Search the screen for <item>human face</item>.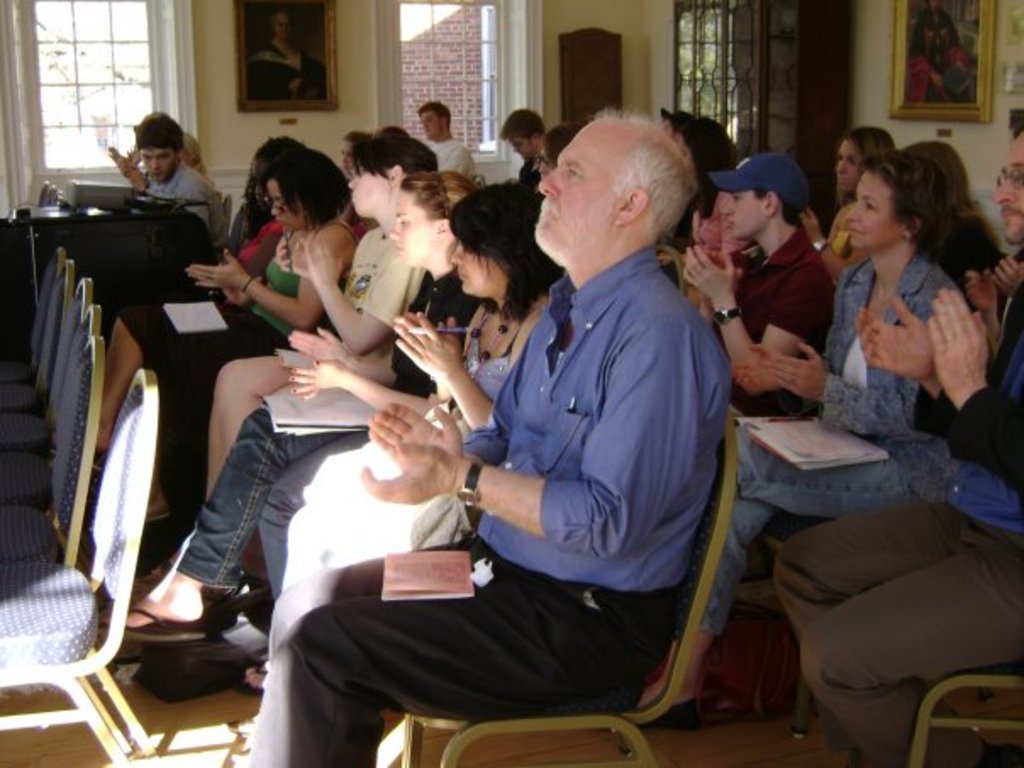
Found at {"left": 280, "top": 15, "right": 288, "bottom": 36}.
